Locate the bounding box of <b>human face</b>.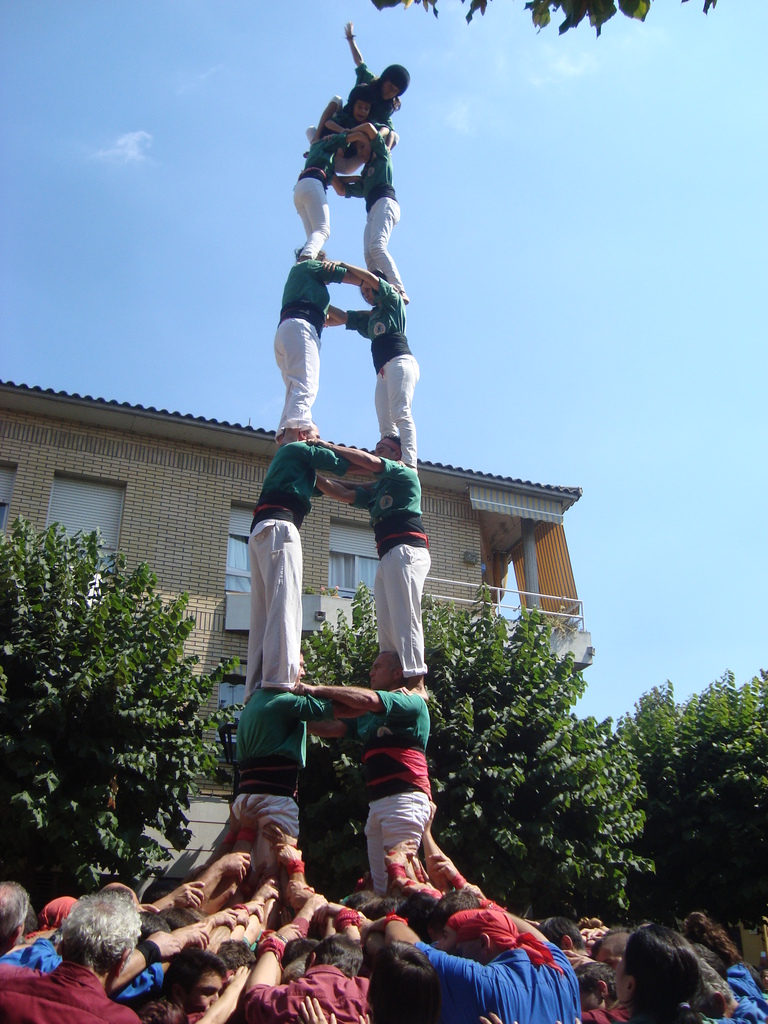
Bounding box: (363,660,393,685).
